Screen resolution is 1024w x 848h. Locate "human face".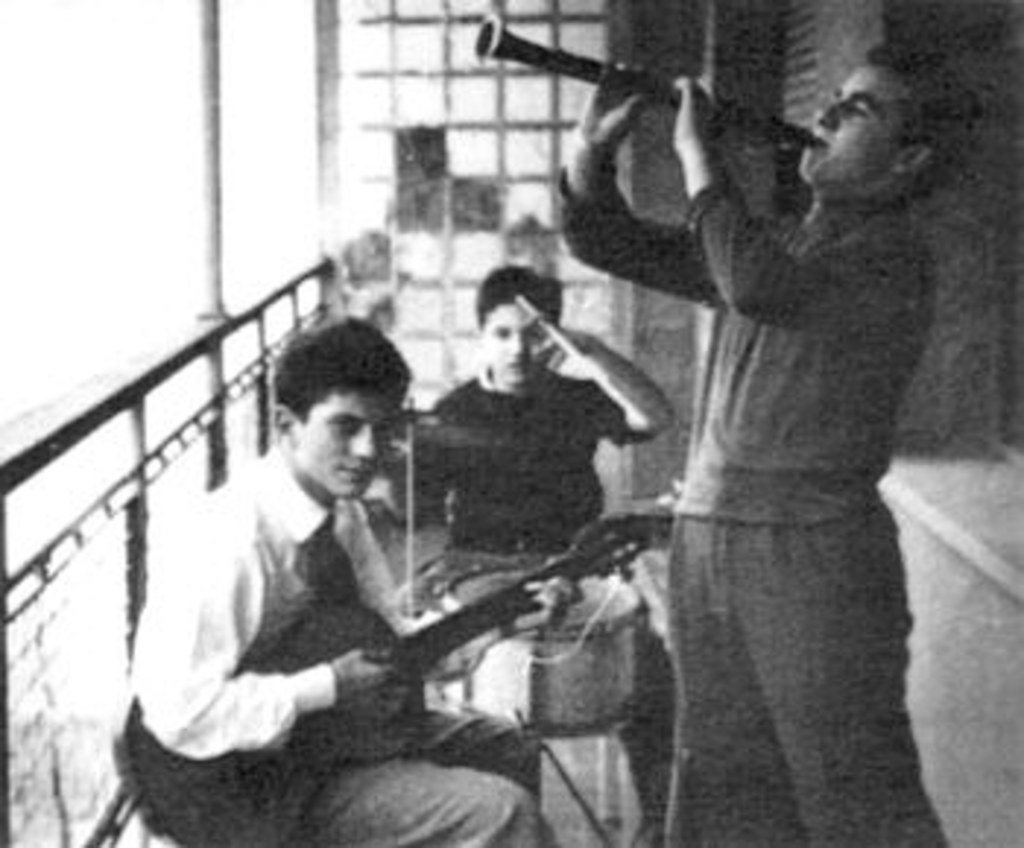
293/392/377/500.
